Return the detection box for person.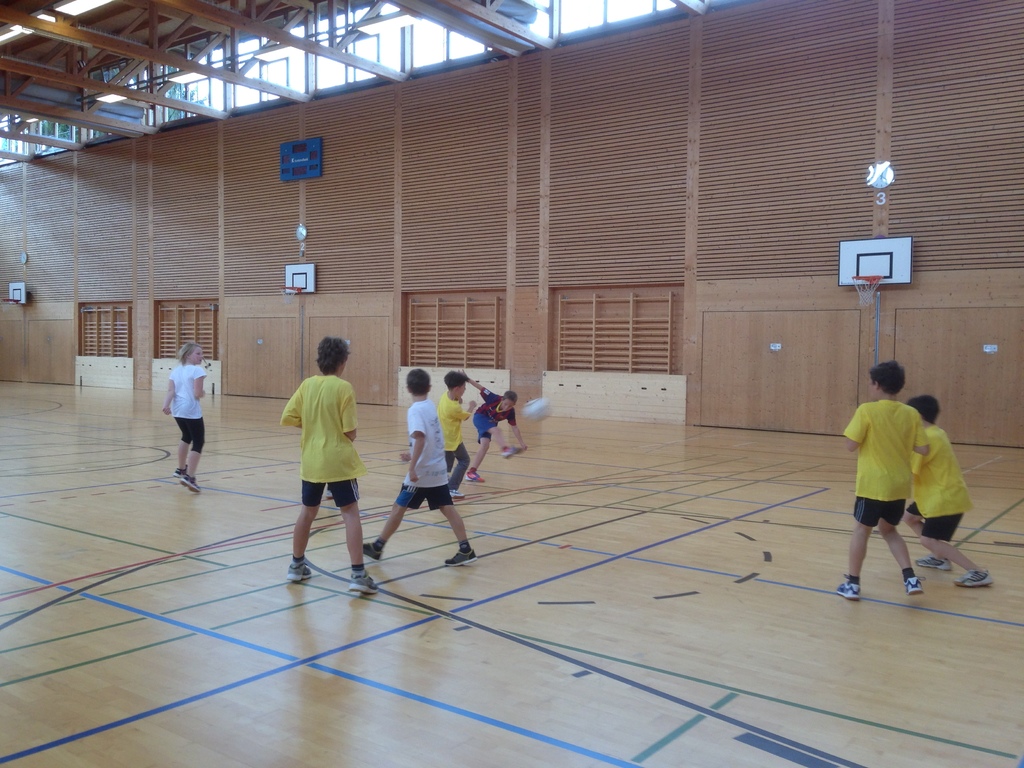
[161,343,207,492].
